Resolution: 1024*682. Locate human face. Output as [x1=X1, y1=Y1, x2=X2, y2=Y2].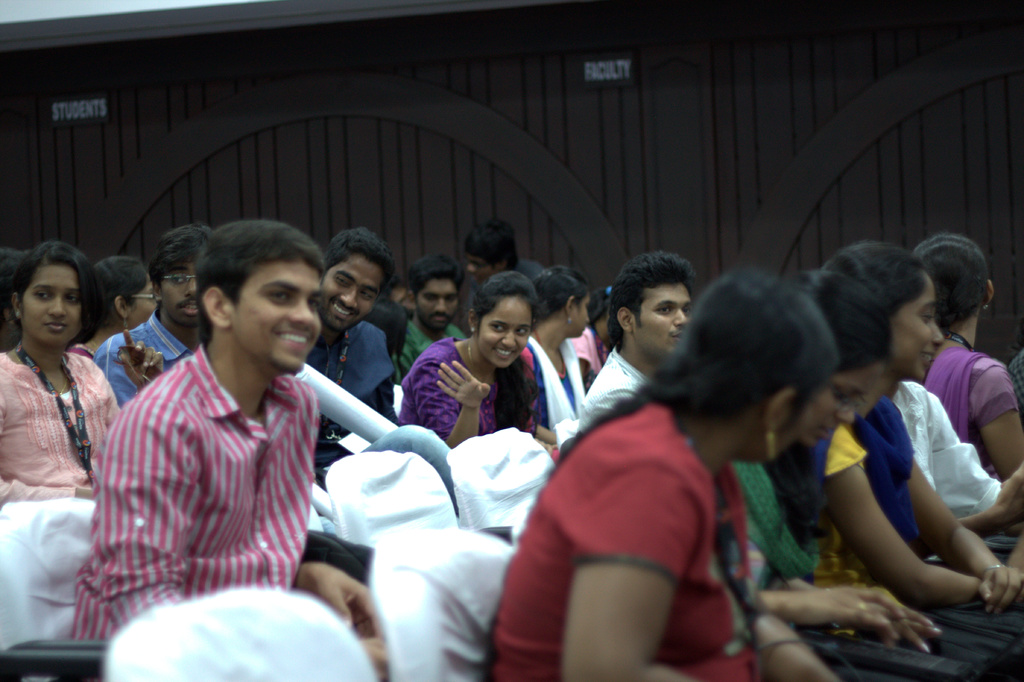
[x1=161, y1=256, x2=204, y2=327].
